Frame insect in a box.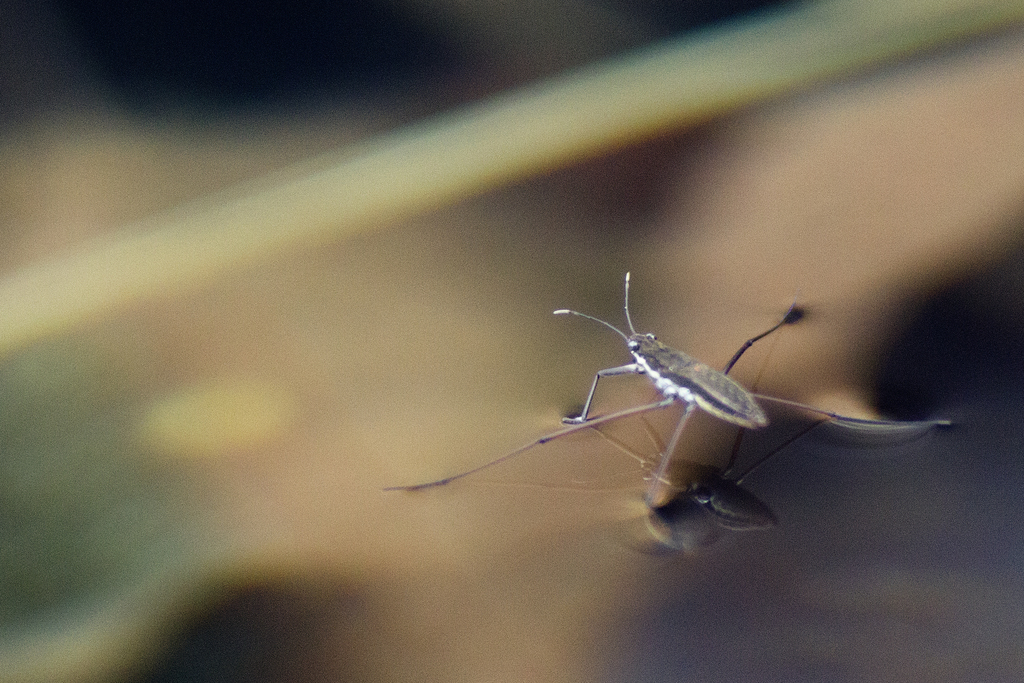
[377,273,941,505].
